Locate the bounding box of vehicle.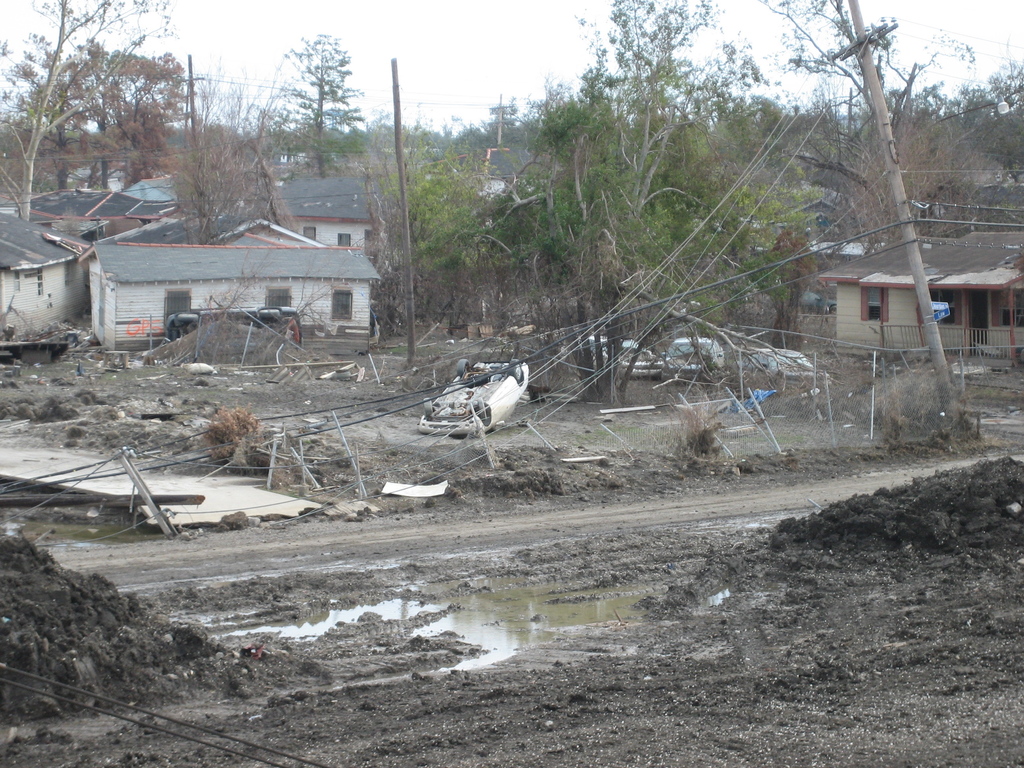
Bounding box: l=662, t=340, r=721, b=383.
